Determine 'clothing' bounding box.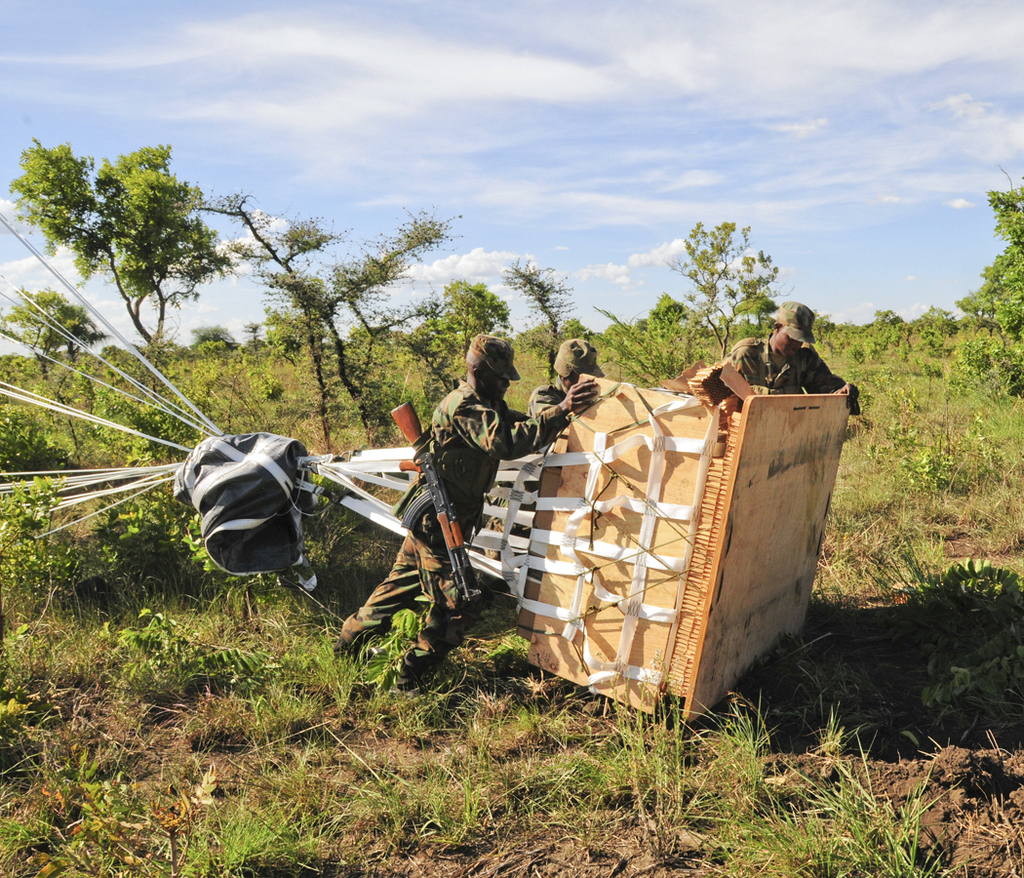
Determined: [717,325,841,396].
